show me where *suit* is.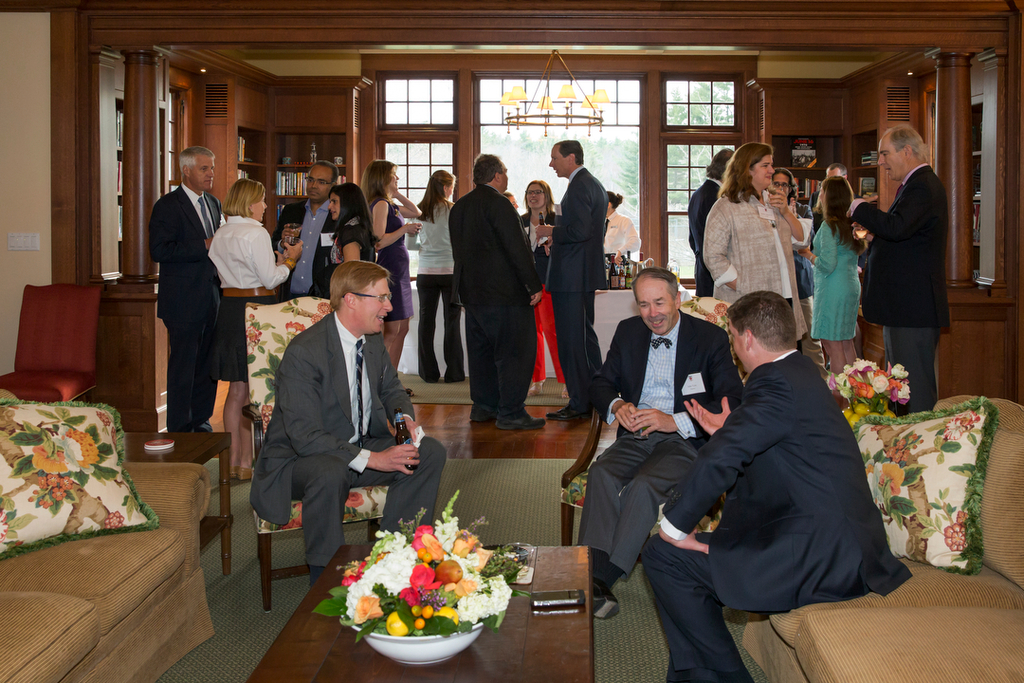
*suit* is at pyautogui.locateOnScreen(145, 181, 228, 426).
